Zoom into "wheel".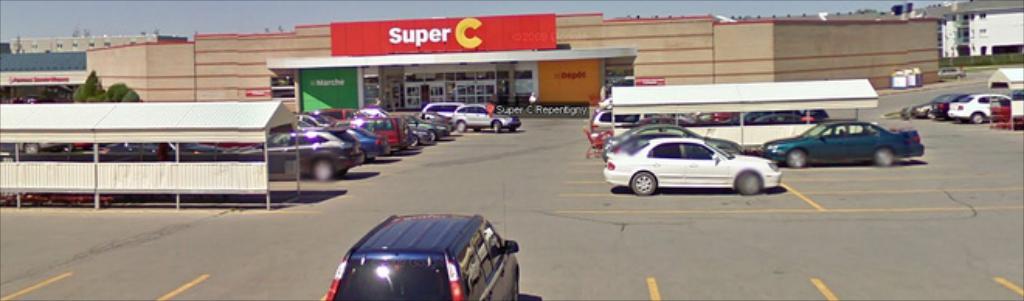
Zoom target: [x1=628, y1=171, x2=661, y2=195].
